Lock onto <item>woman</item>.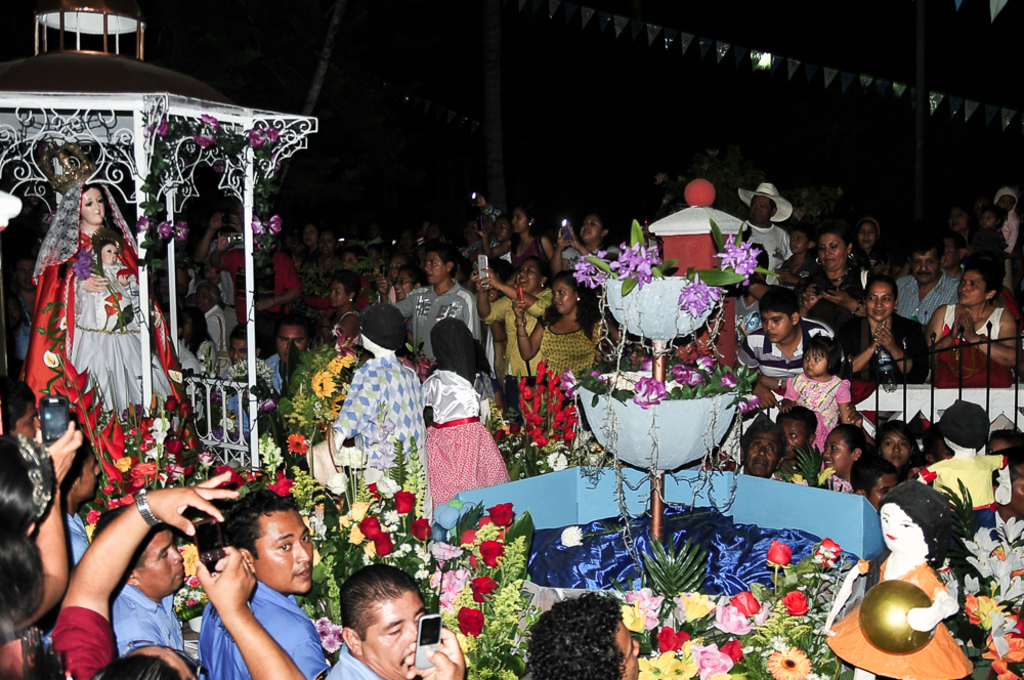
Locked: 554:218:617:279.
